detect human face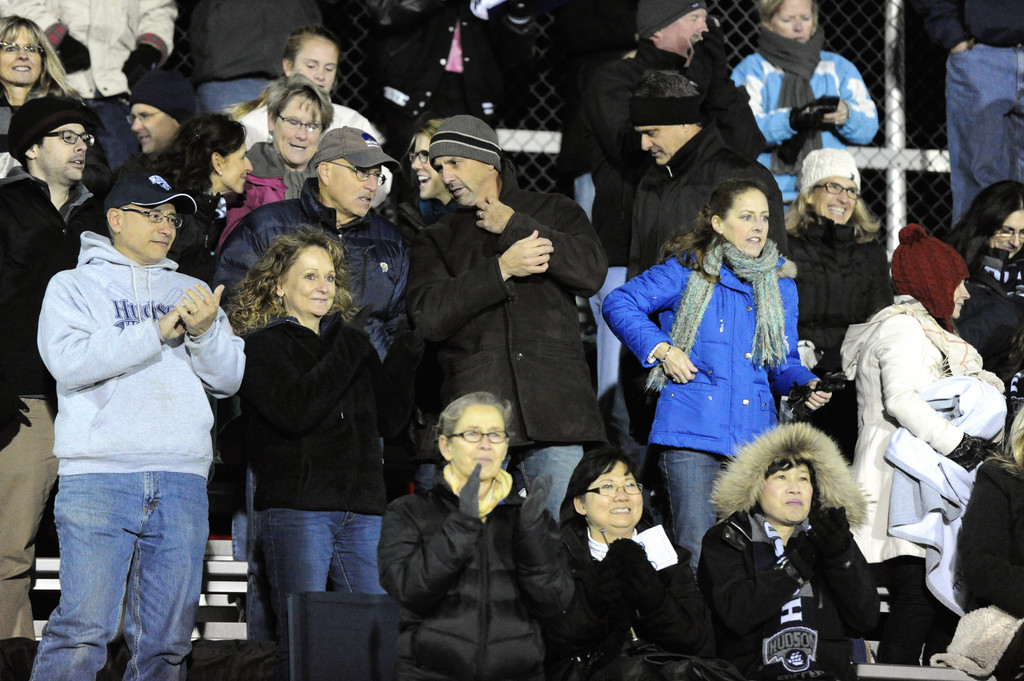
x1=591, y1=461, x2=640, y2=532
